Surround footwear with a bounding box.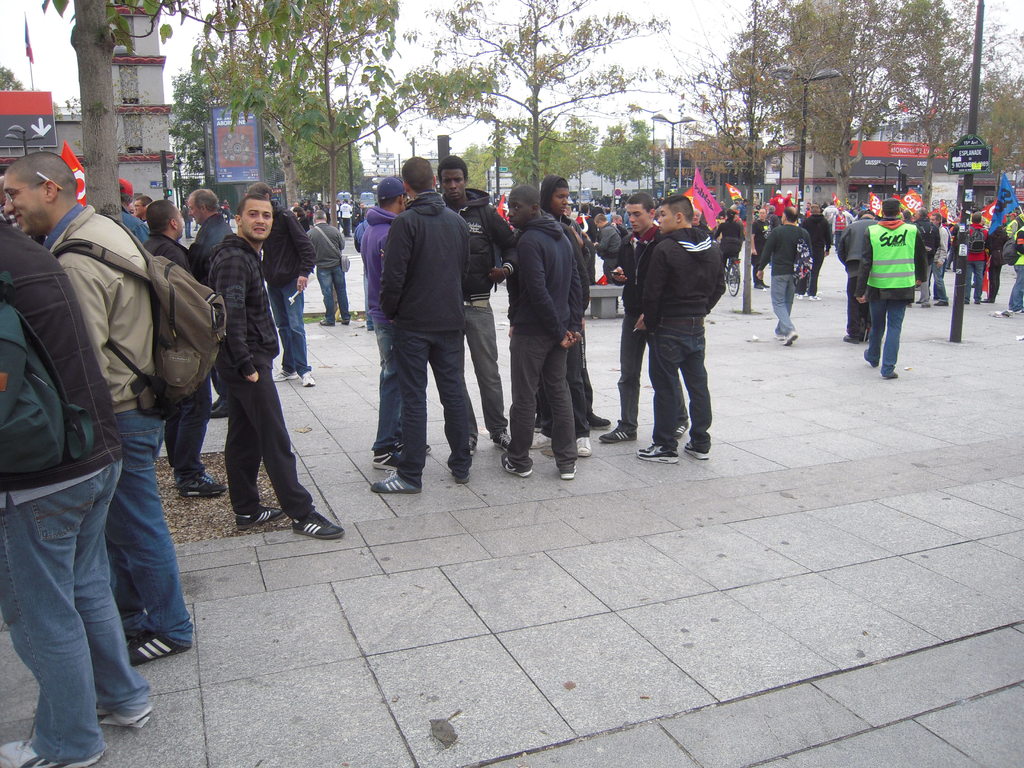
(x1=563, y1=463, x2=575, y2=480).
